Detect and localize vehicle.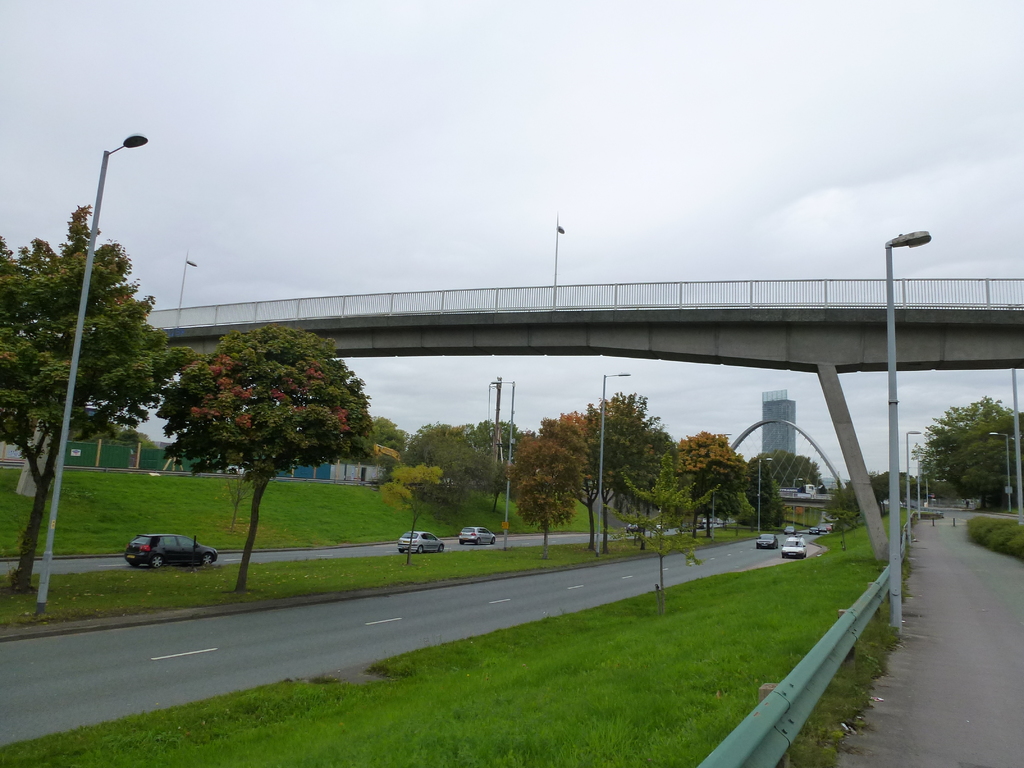
Localized at [left=626, top=522, right=647, bottom=534].
